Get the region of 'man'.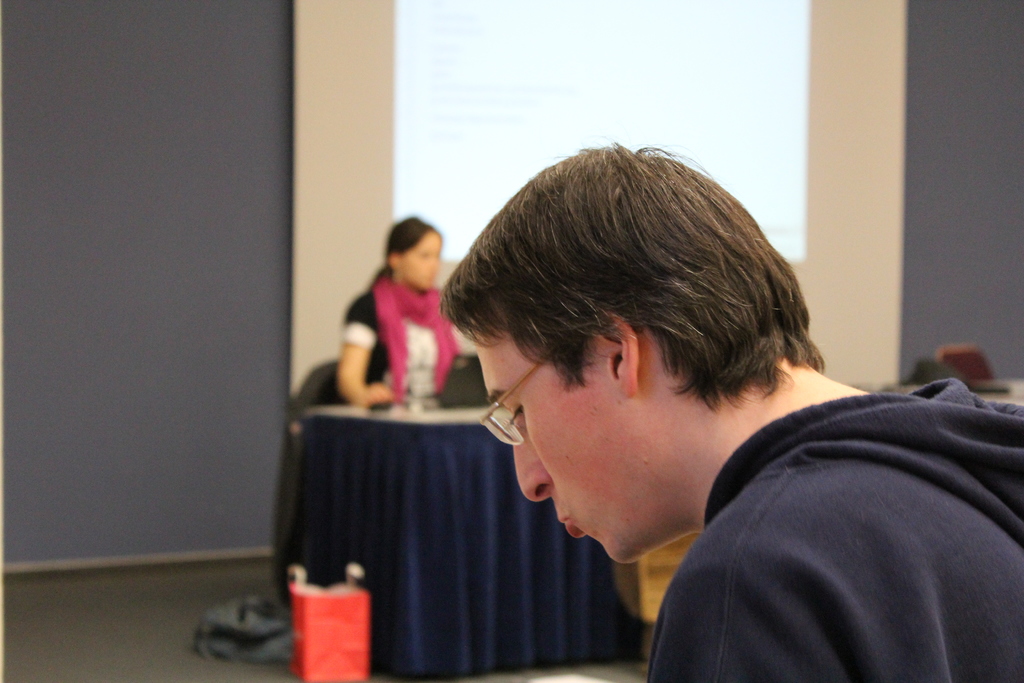
317, 149, 1023, 670.
